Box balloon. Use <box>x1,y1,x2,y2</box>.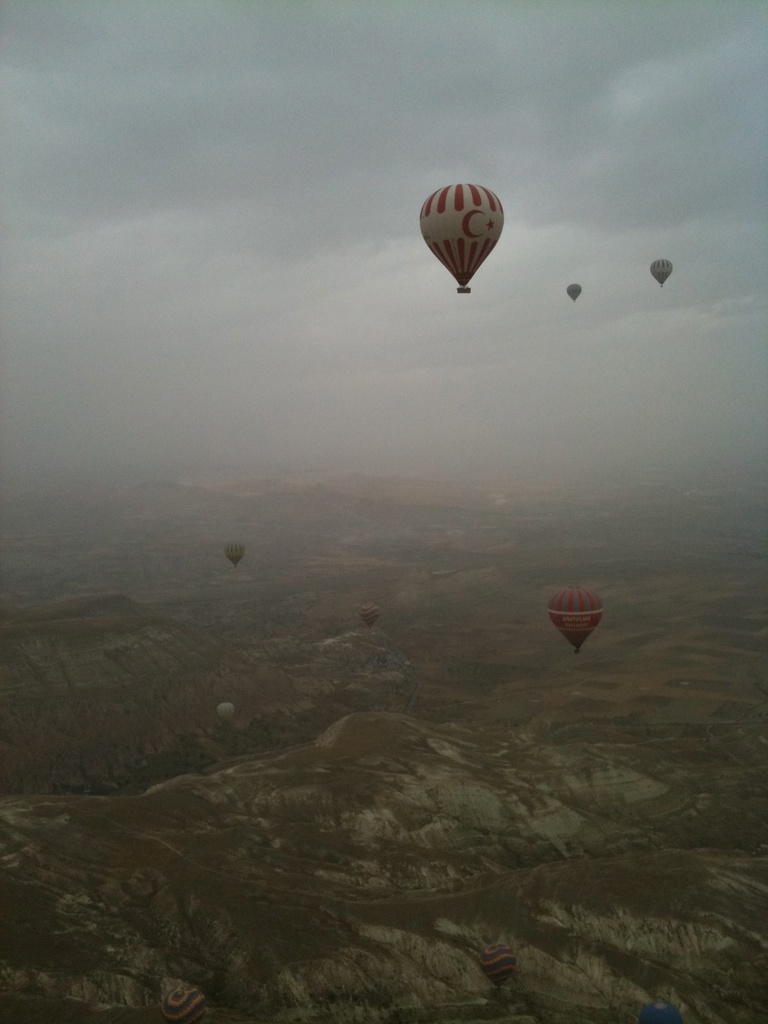
<box>569,284,582,300</box>.
